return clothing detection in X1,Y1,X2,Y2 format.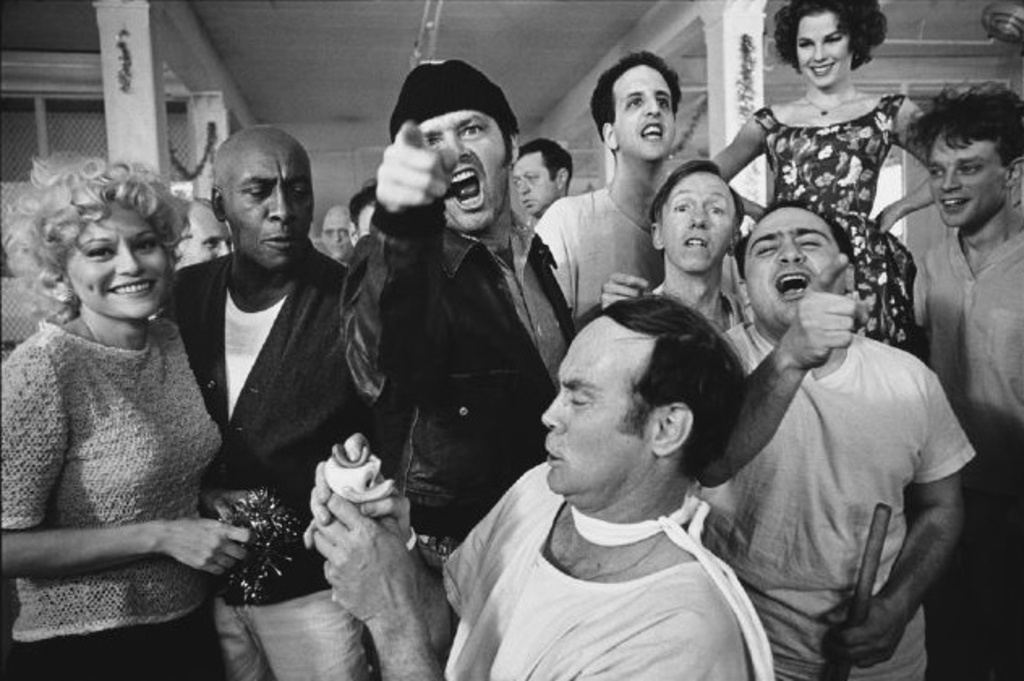
920,175,1022,619.
